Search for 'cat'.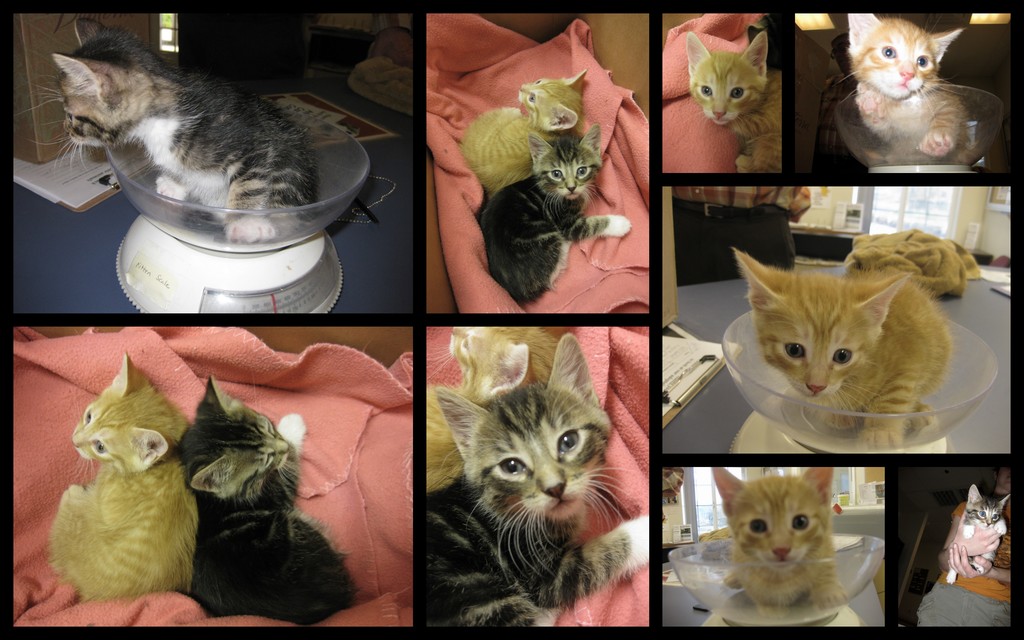
Found at <box>732,246,956,461</box>.
